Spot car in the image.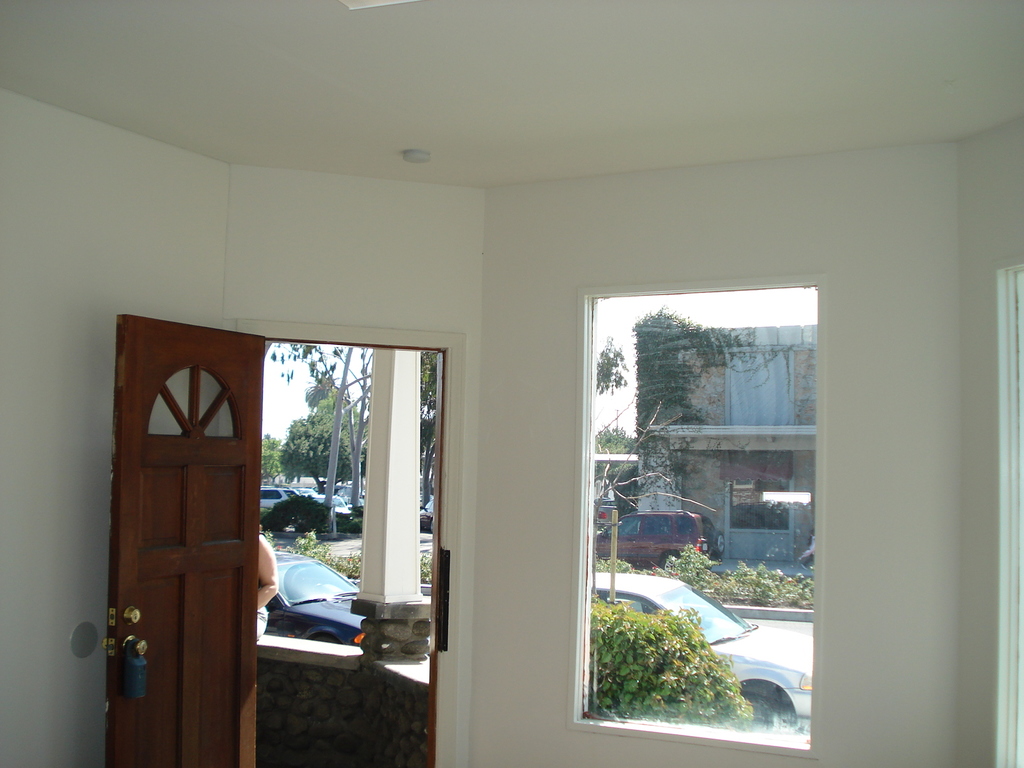
car found at Rect(593, 570, 815, 737).
